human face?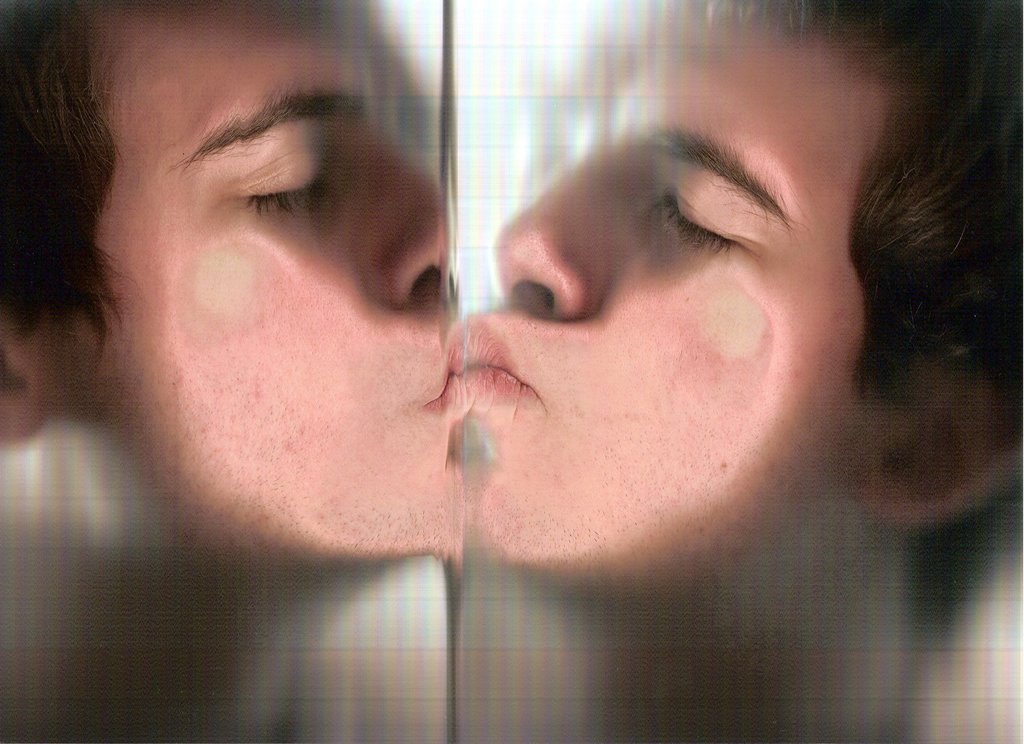
left=47, top=0, right=444, bottom=566
